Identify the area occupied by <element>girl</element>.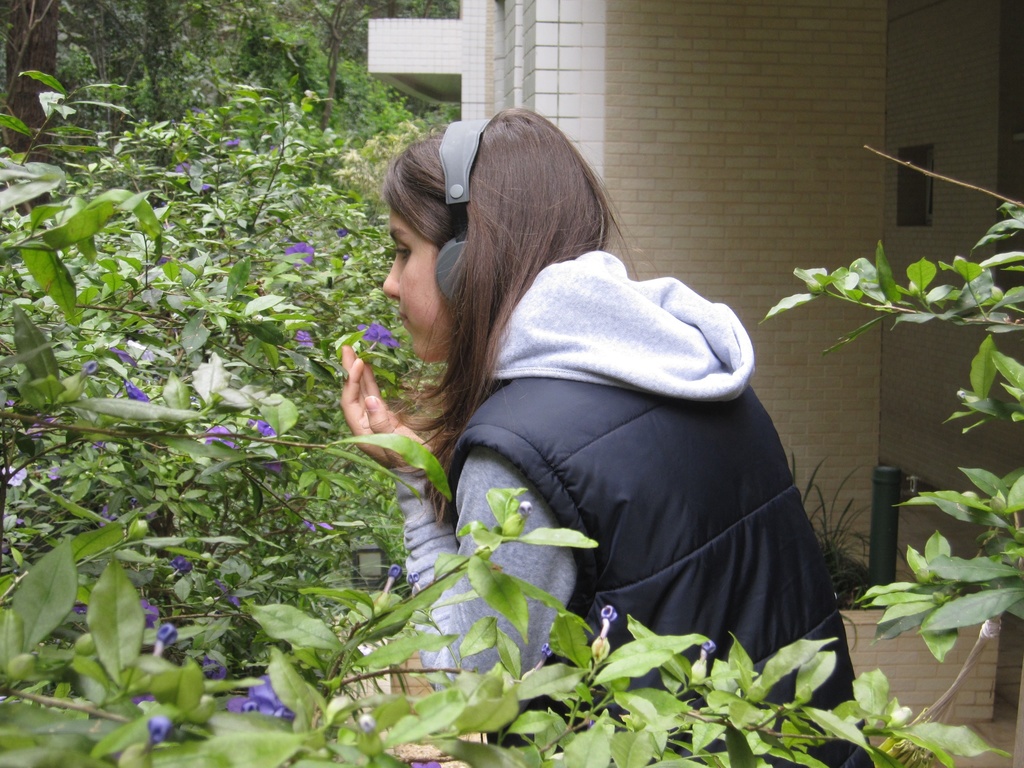
Area: bbox(340, 108, 873, 767).
